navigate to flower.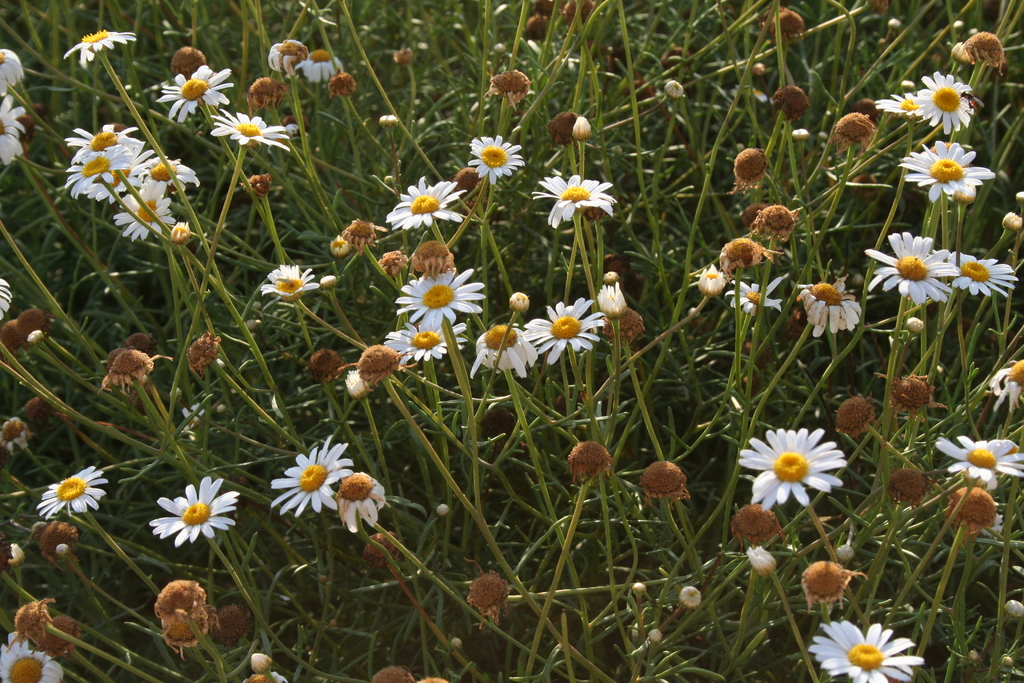
Navigation target: [745,541,776,581].
